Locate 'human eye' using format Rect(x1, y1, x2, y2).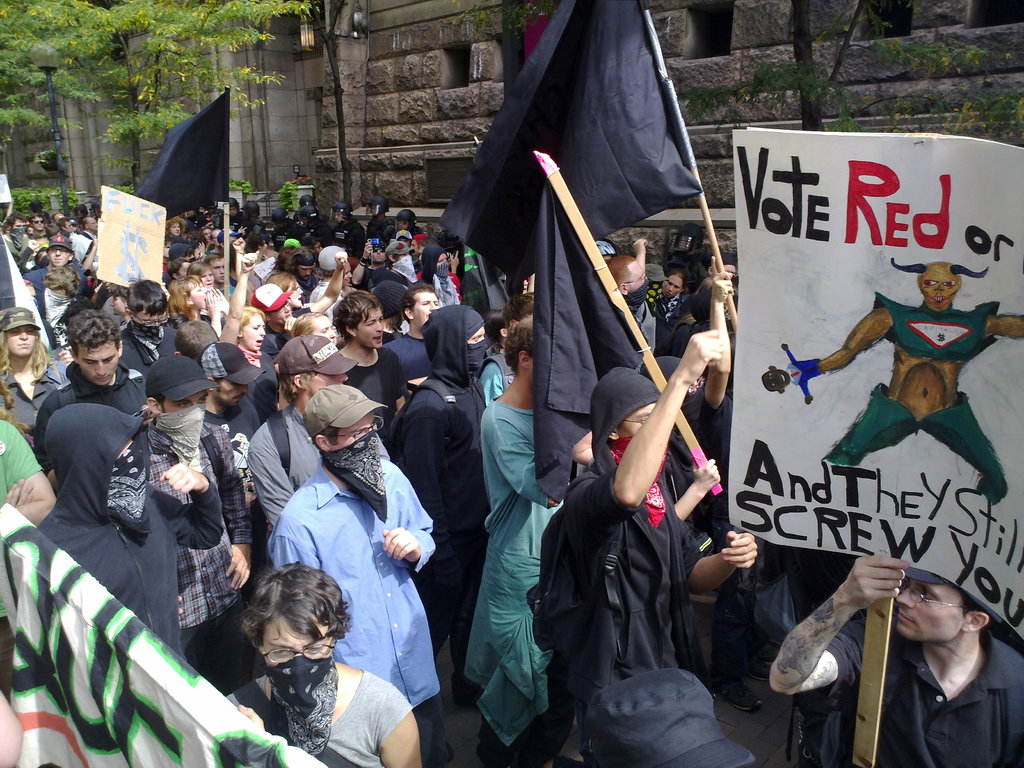
Rect(177, 402, 189, 408).
